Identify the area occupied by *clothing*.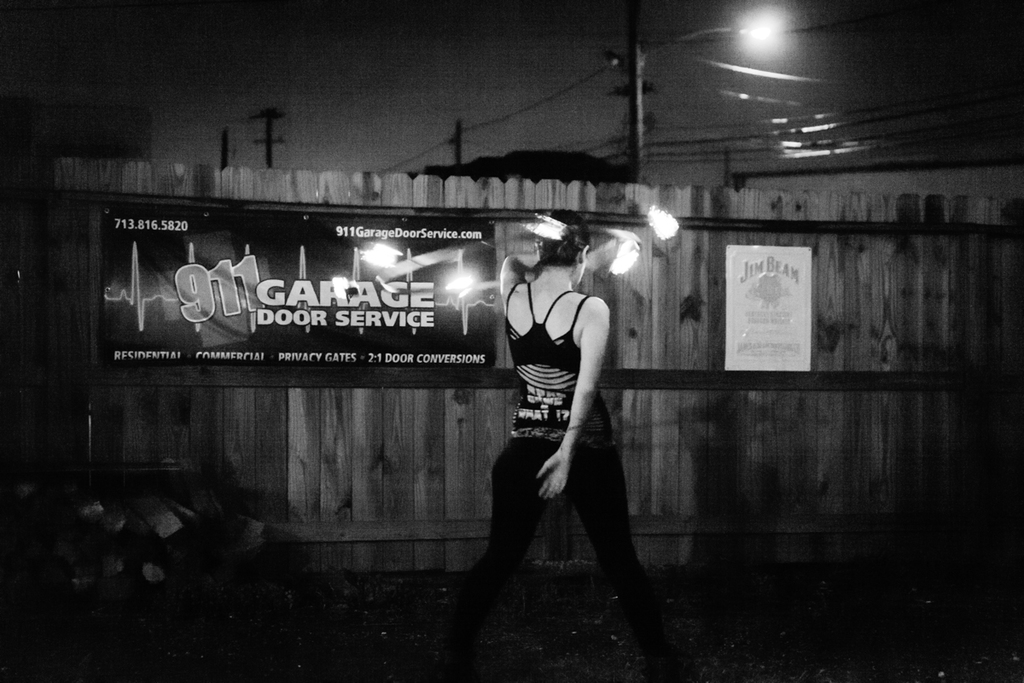
Area: [left=497, top=239, right=631, bottom=566].
